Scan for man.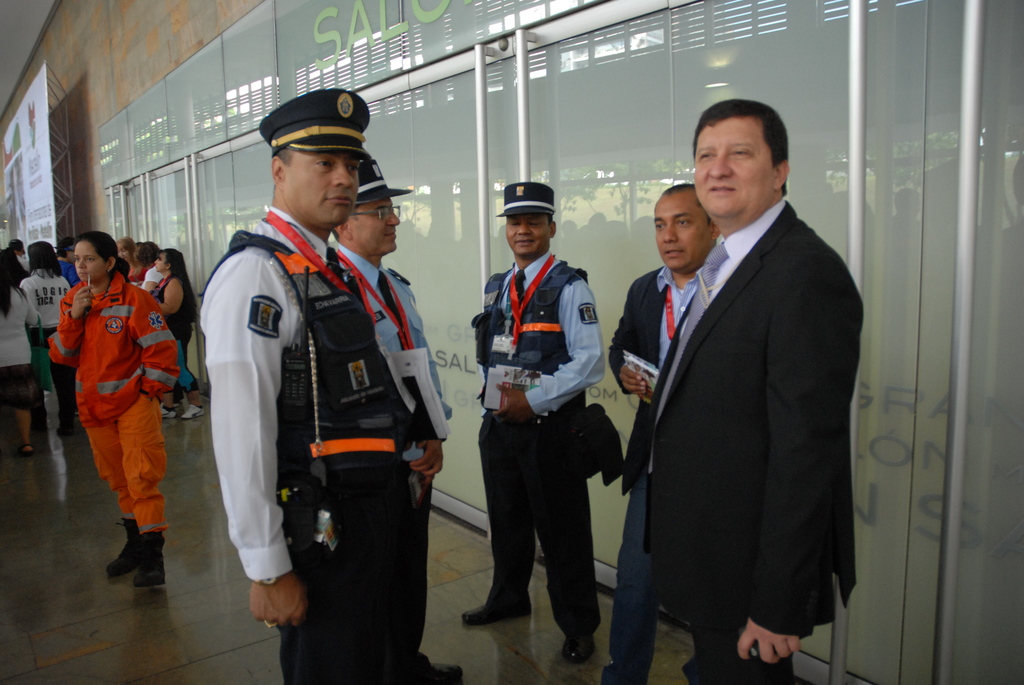
Scan result: (left=601, top=181, right=719, bottom=684).
